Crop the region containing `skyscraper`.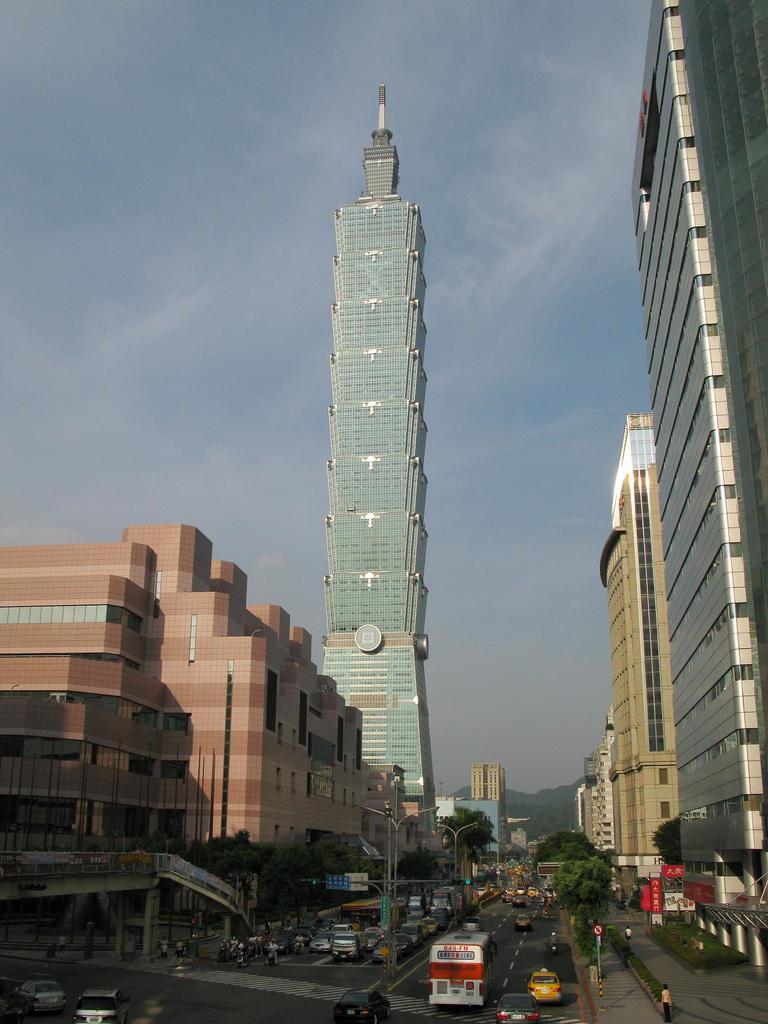
Crop region: box=[472, 757, 503, 865].
